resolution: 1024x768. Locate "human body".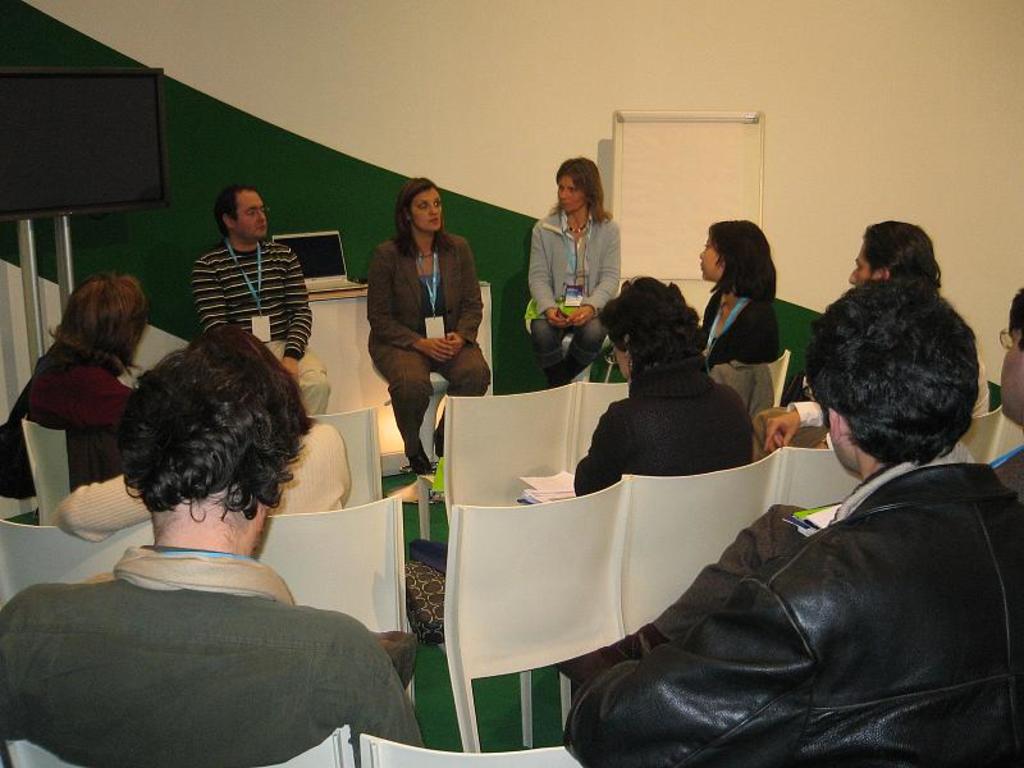
(x1=759, y1=218, x2=941, y2=452).
